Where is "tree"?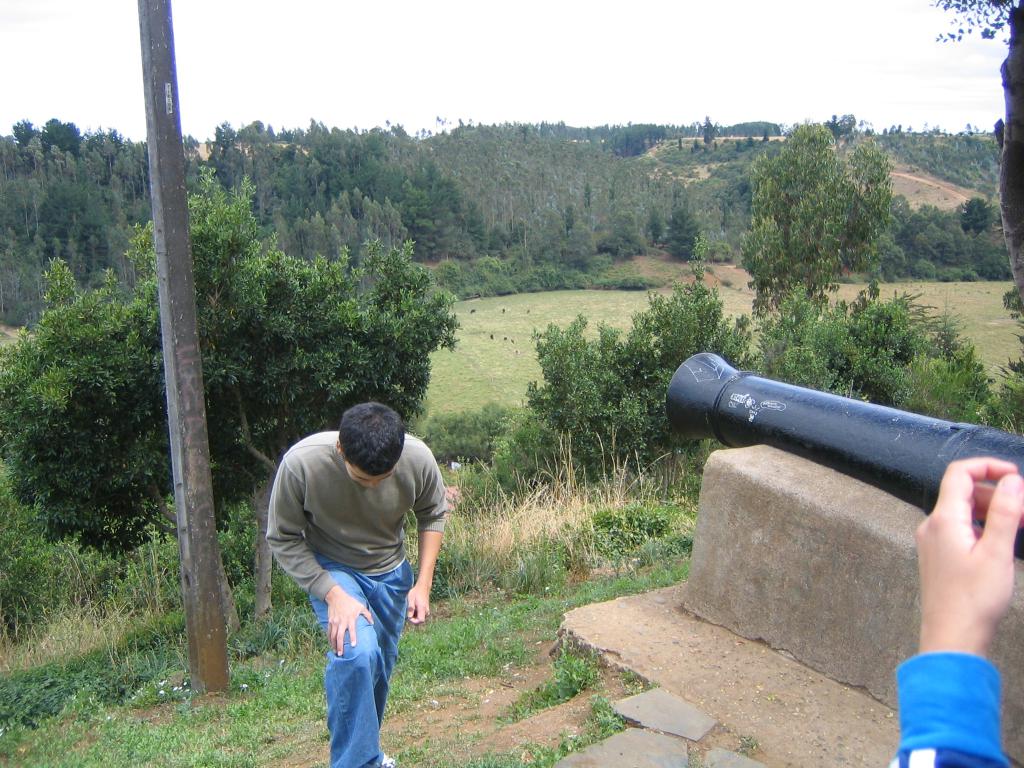
bbox=[735, 115, 899, 333].
